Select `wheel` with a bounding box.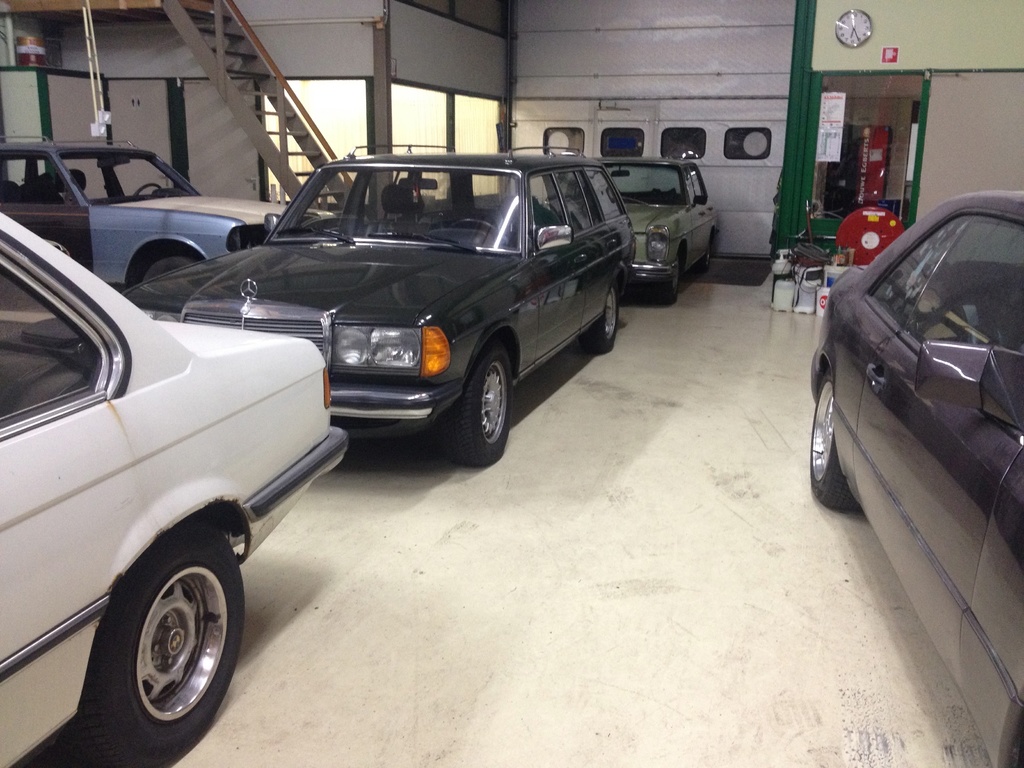
[90,541,222,741].
